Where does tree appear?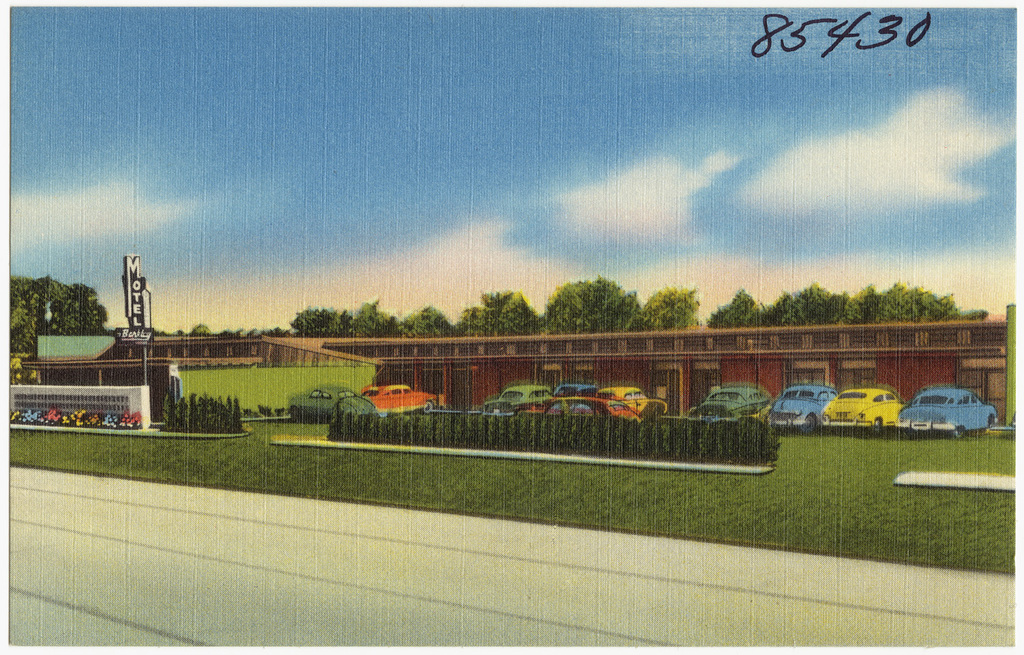
Appears at rect(3, 280, 105, 357).
